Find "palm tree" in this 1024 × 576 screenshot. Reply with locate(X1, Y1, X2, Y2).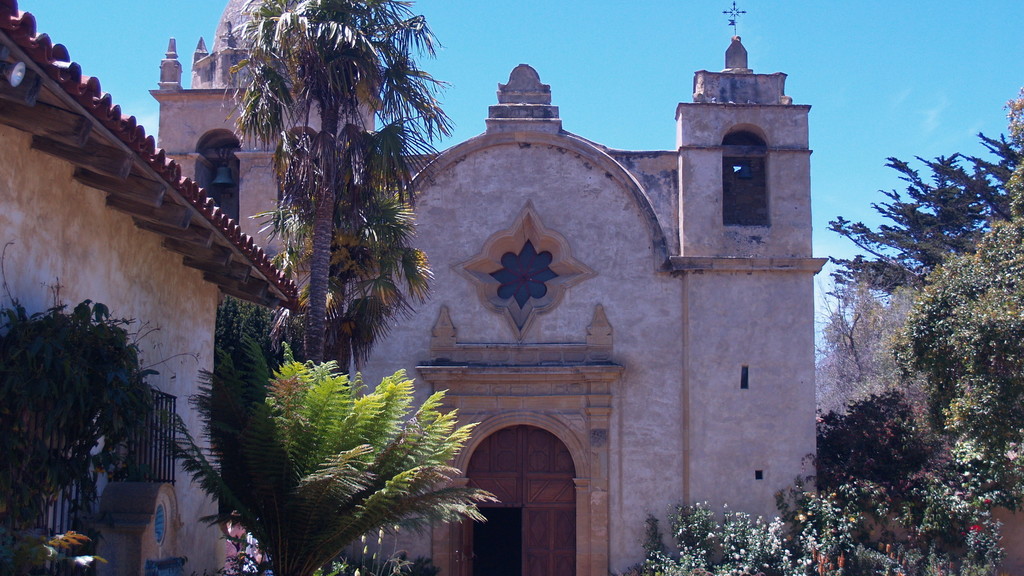
locate(241, 33, 415, 422).
